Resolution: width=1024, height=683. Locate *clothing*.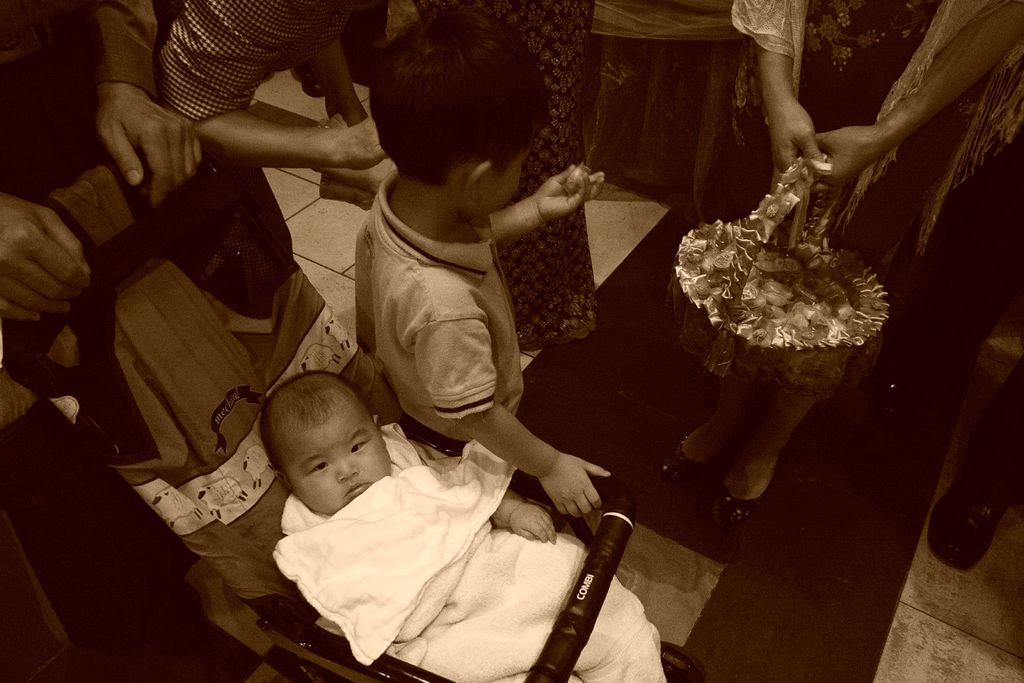
locate(161, 0, 371, 126).
